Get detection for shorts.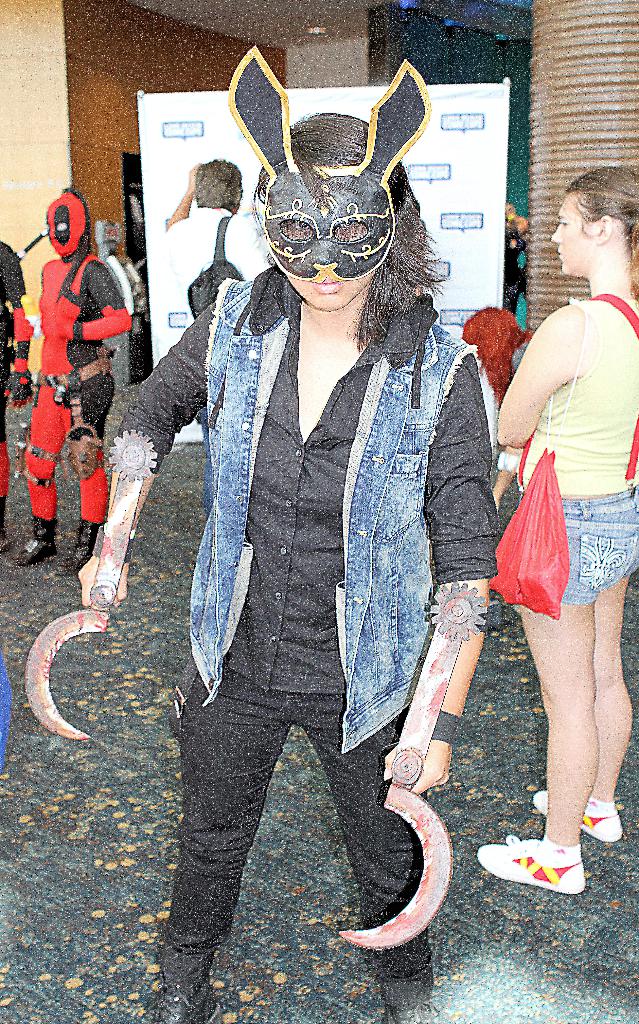
Detection: pyautogui.locateOnScreen(515, 479, 638, 606).
